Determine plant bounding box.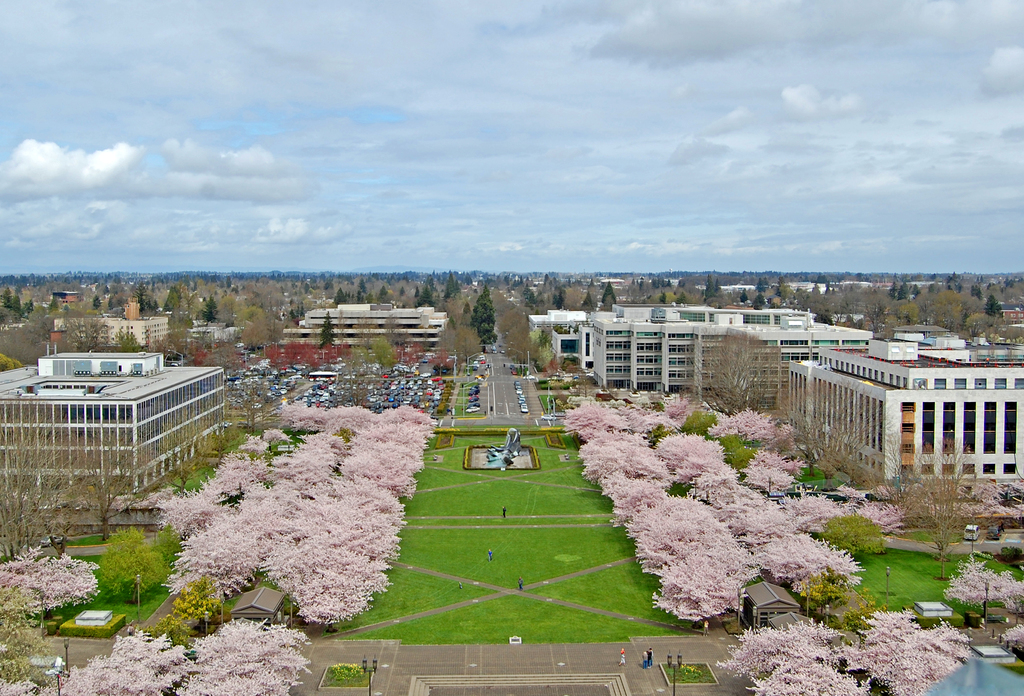
Determined: l=291, t=508, r=400, b=550.
